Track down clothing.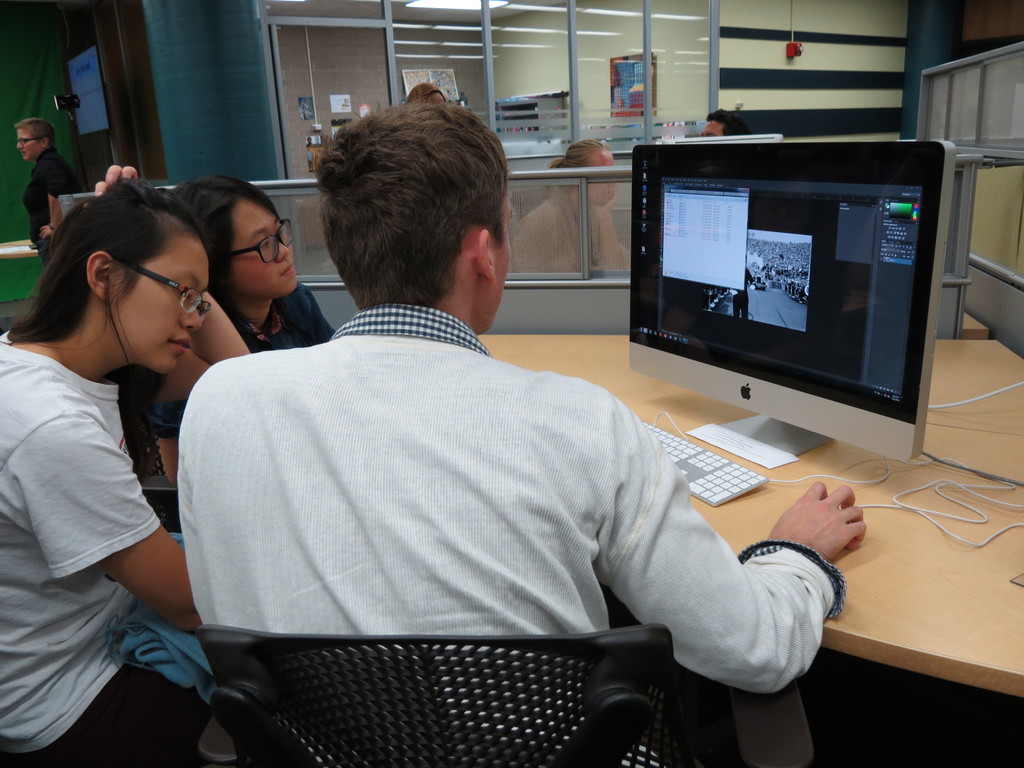
Tracked to box(157, 271, 777, 715).
